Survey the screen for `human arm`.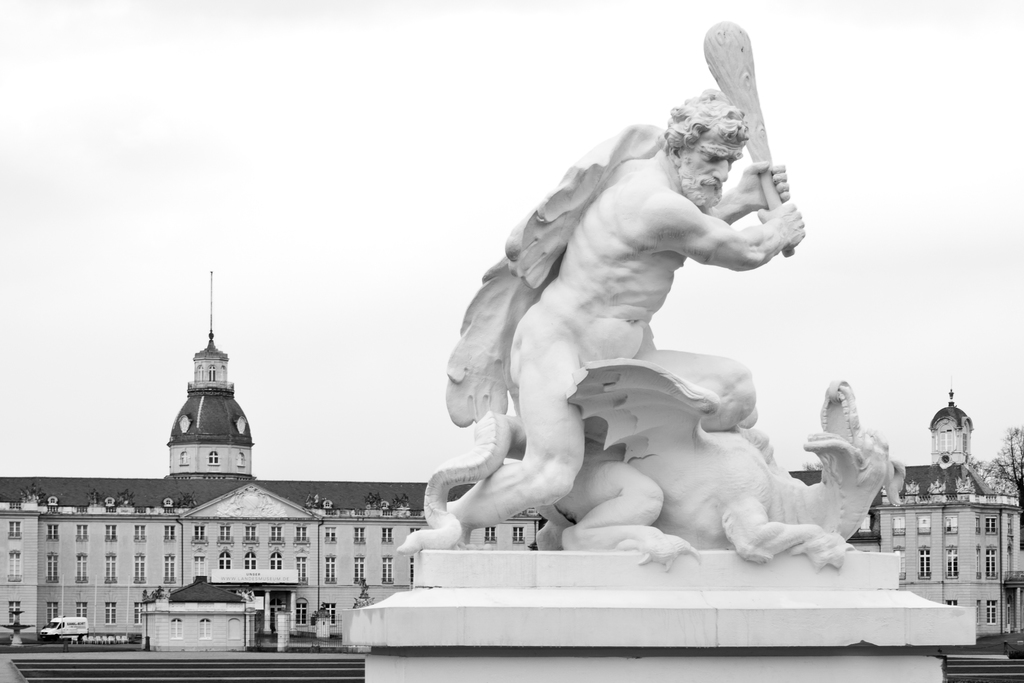
Survey found: region(707, 160, 790, 224).
